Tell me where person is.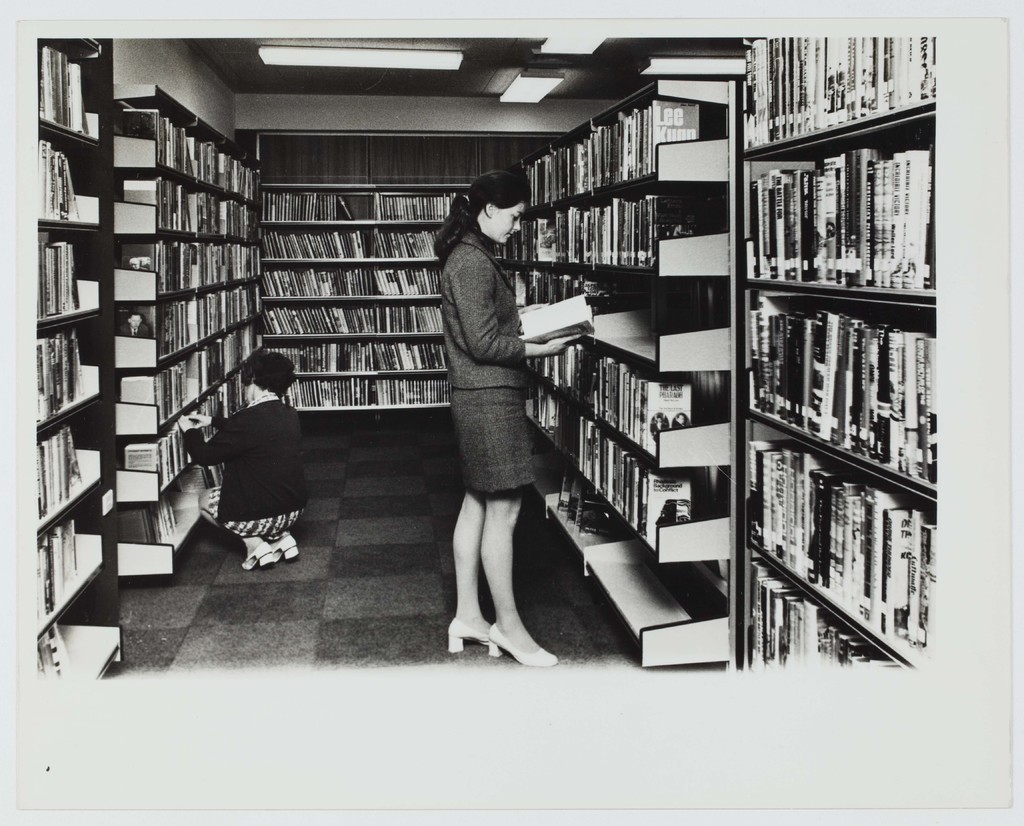
person is at region(115, 311, 151, 338).
